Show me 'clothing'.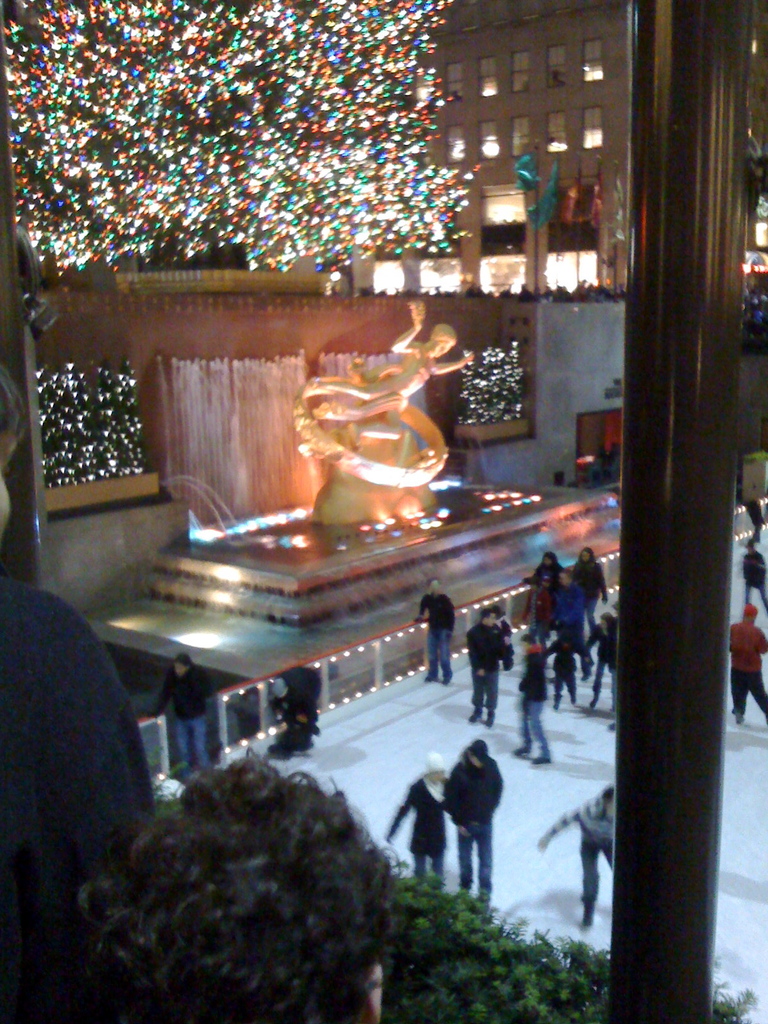
'clothing' is here: 730:616:767:721.
